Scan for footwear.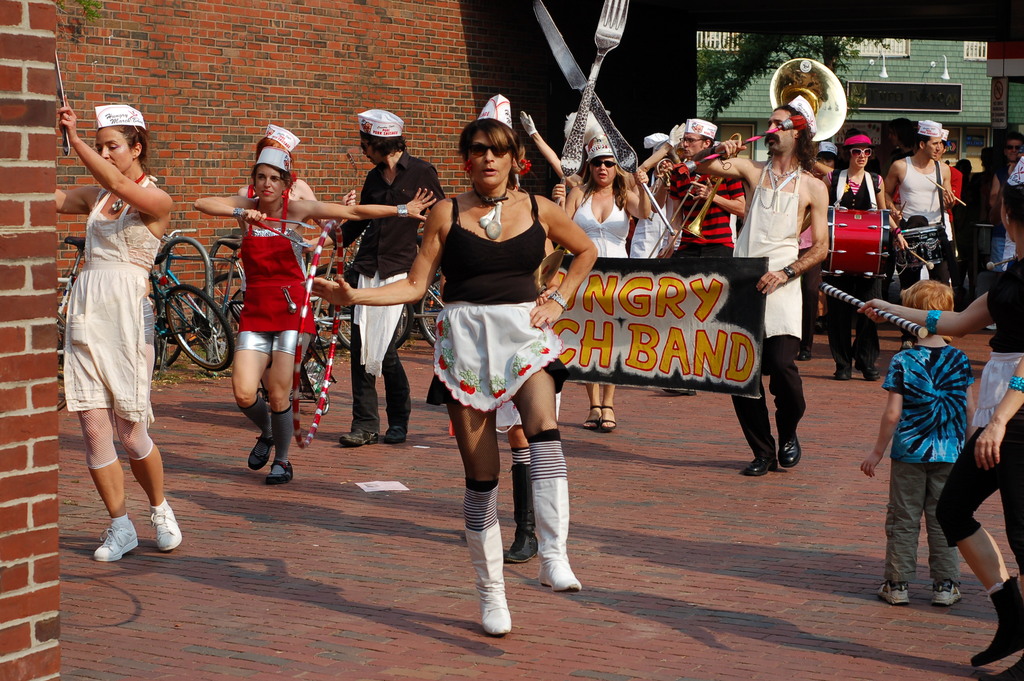
Scan result: 777/434/802/468.
